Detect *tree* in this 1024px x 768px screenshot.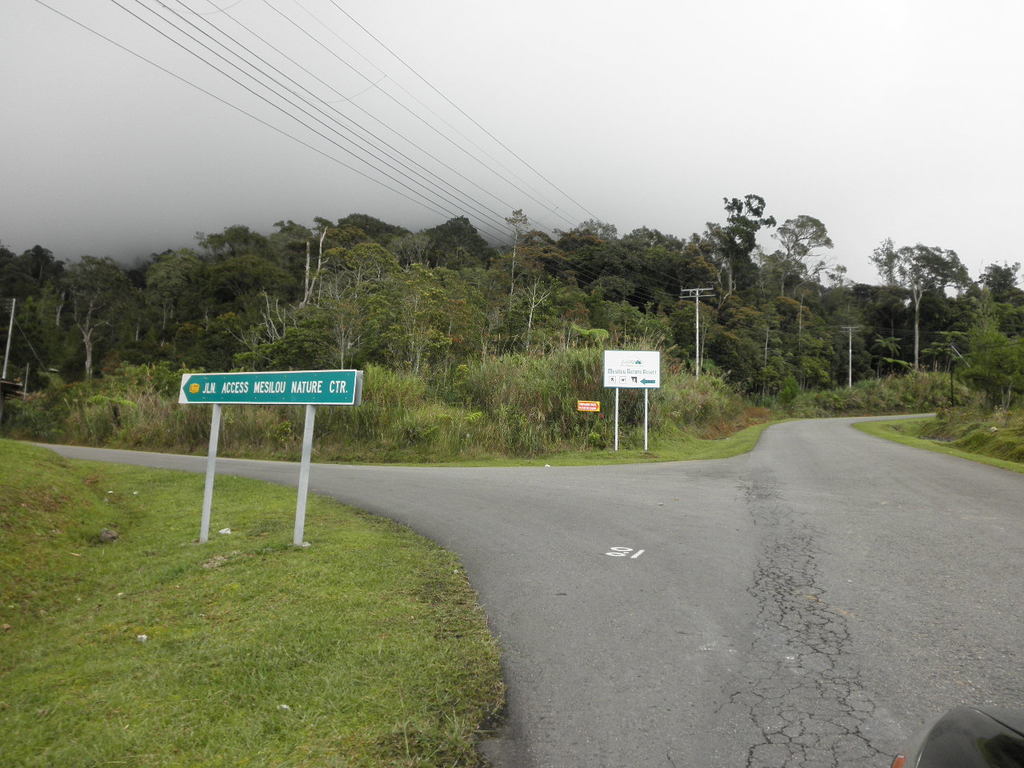
Detection: box(174, 315, 228, 376).
